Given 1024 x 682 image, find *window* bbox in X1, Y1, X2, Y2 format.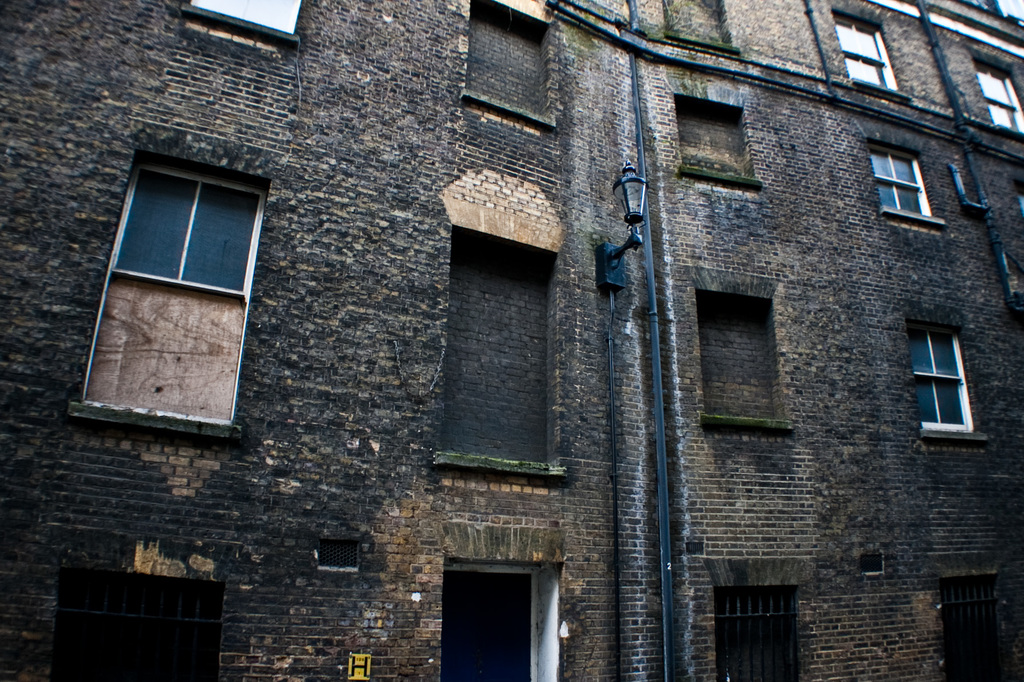
833, 9, 913, 102.
